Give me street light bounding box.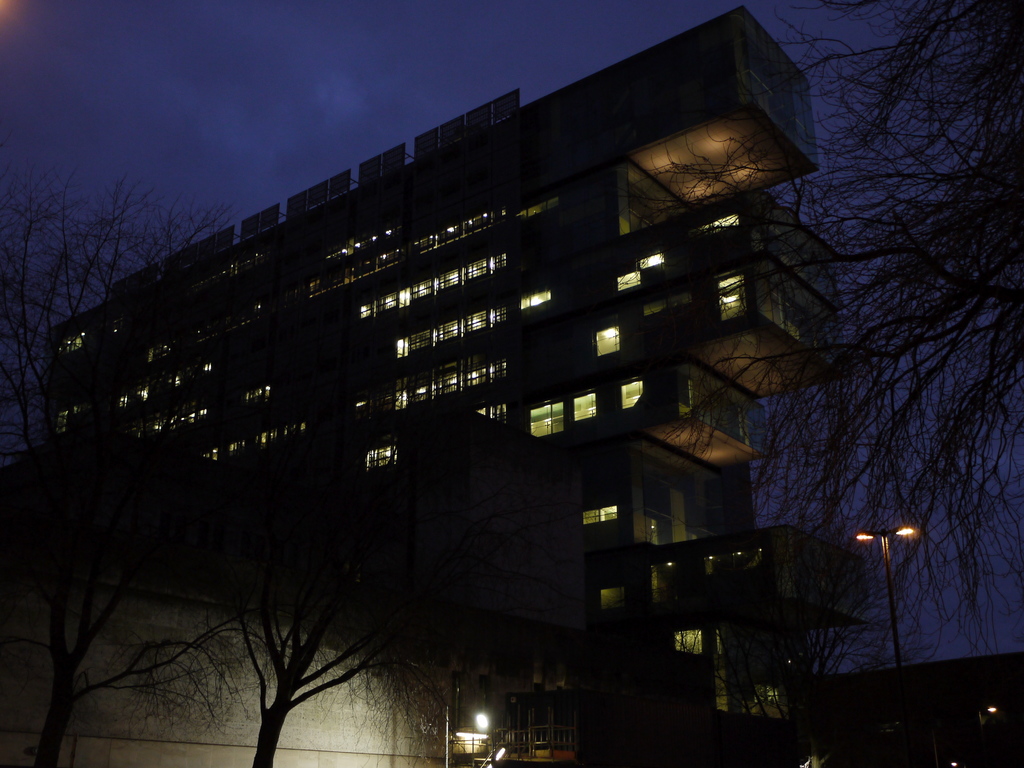
x1=852 y1=523 x2=908 y2=675.
